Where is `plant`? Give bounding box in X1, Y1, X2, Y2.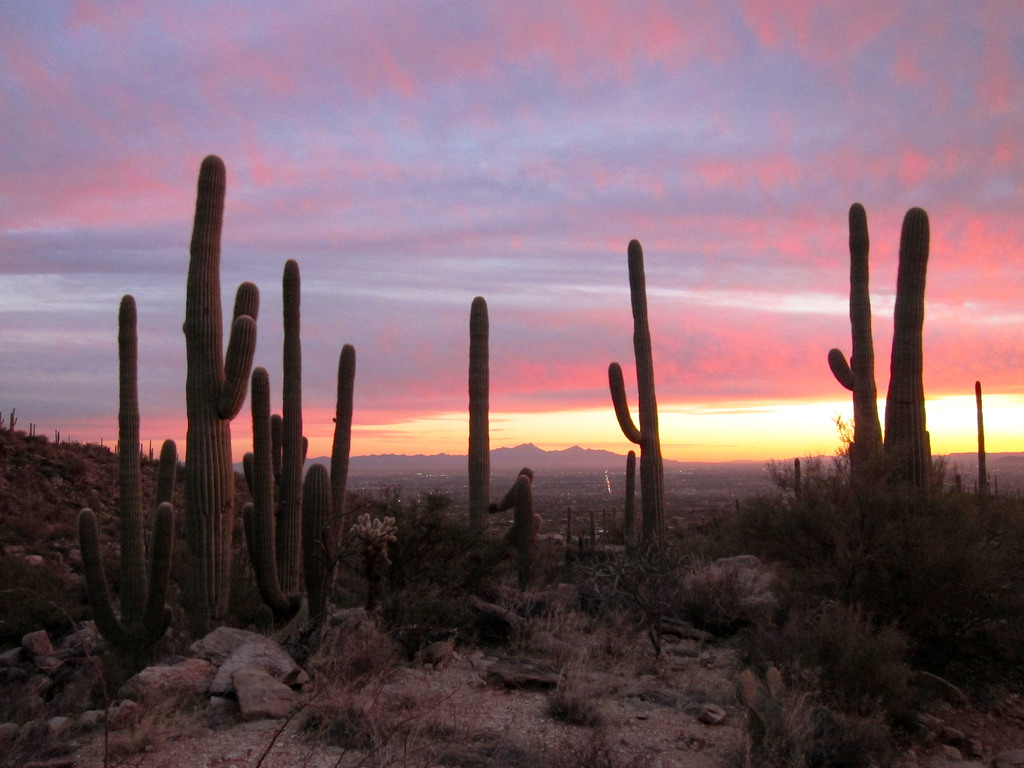
732, 659, 881, 767.
